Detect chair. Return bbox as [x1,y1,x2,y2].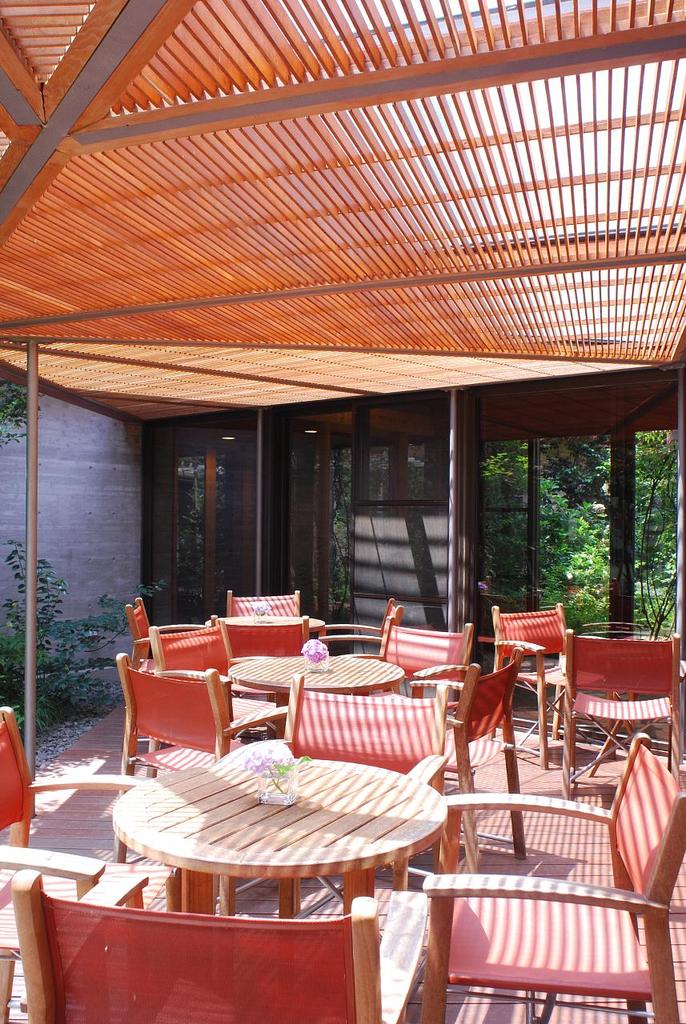
[0,703,189,1023].
